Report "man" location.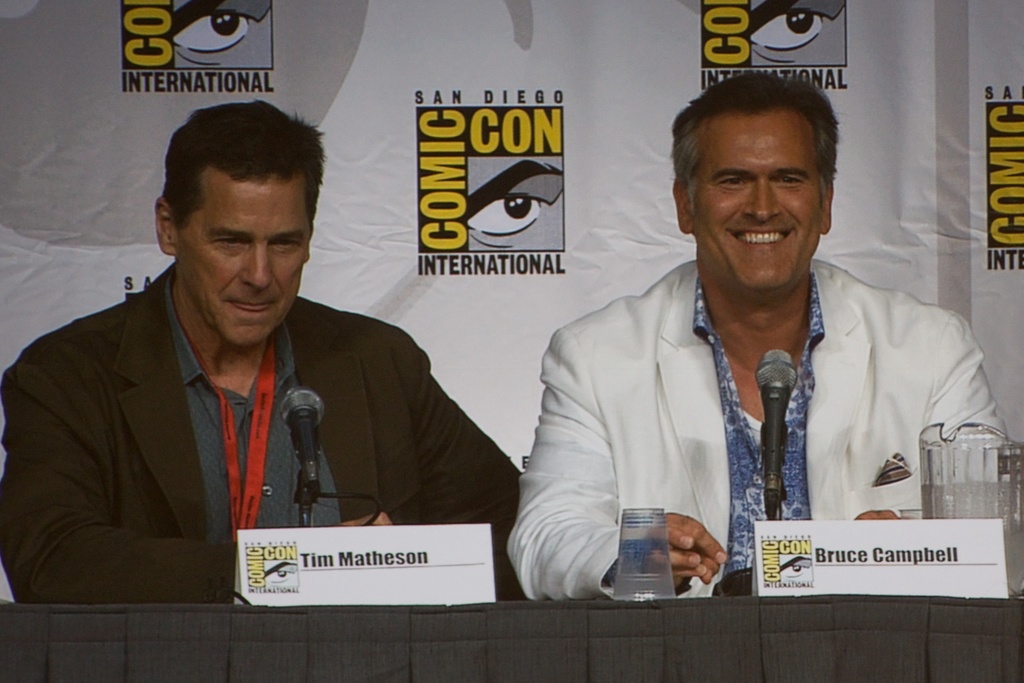
Report: {"left": 0, "top": 98, "right": 525, "bottom": 603}.
